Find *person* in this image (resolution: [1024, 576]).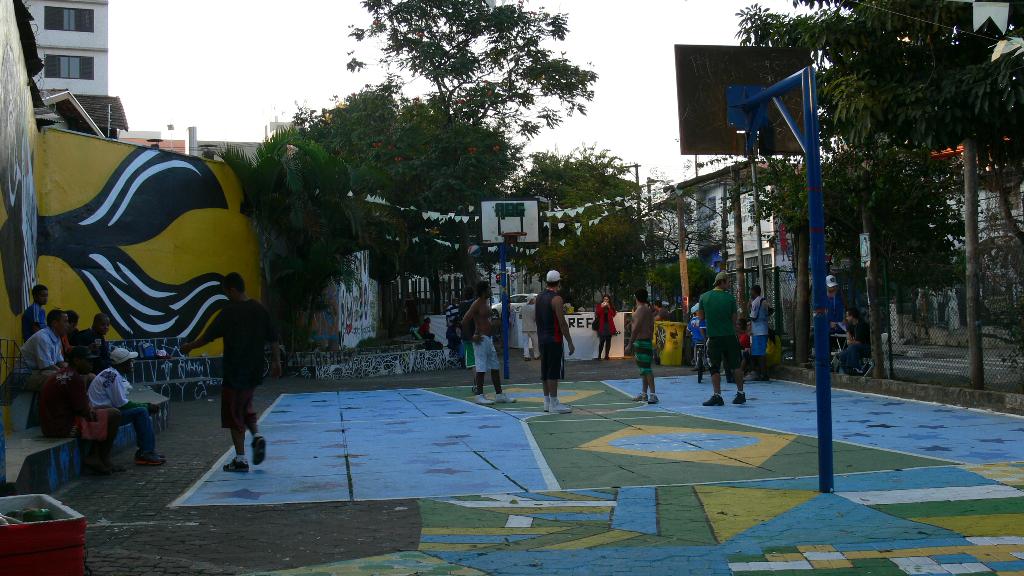
detection(447, 300, 457, 323).
